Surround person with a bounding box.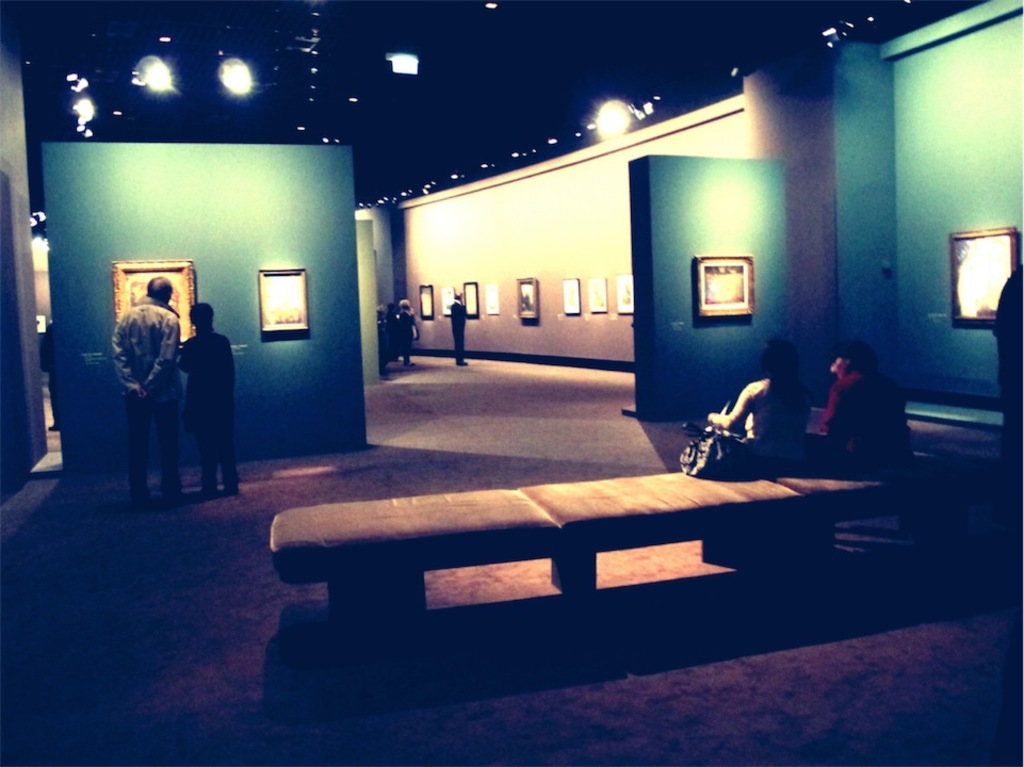
BBox(807, 333, 911, 470).
